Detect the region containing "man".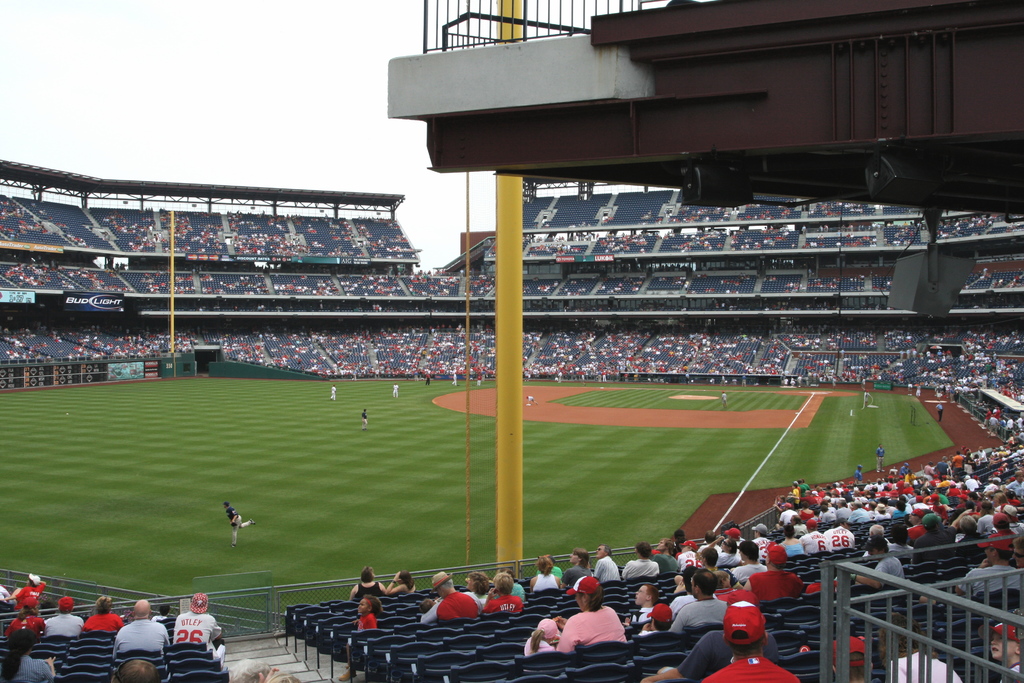
(668, 566, 731, 646).
